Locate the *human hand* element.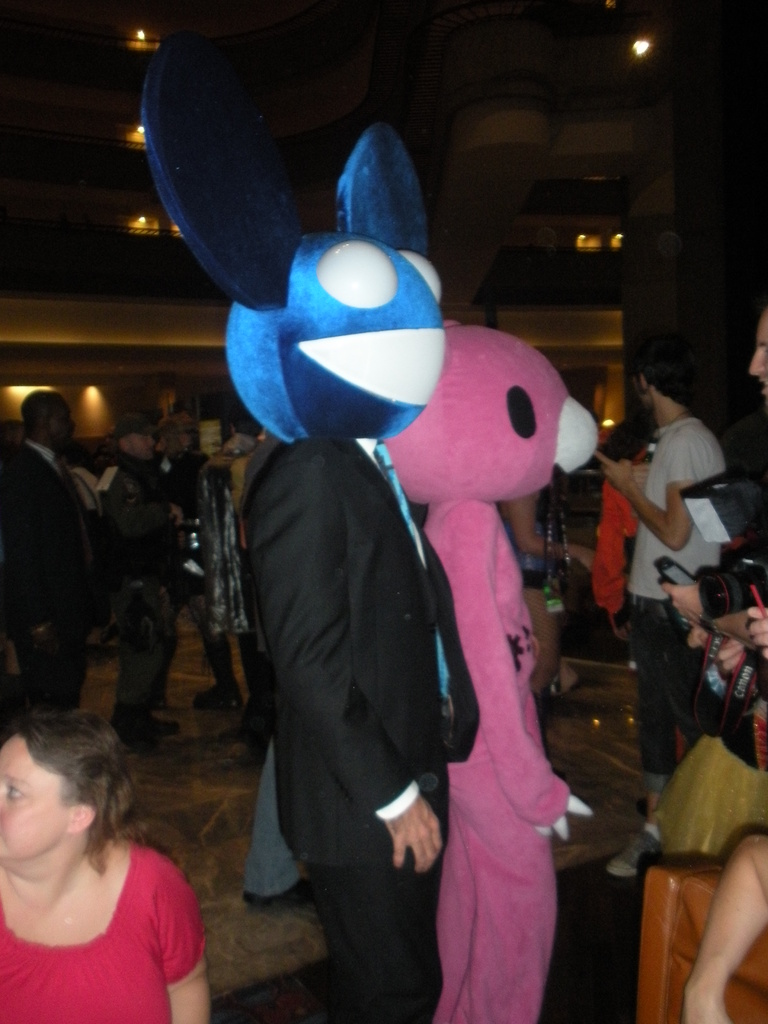
Element bbox: box=[593, 445, 637, 498].
